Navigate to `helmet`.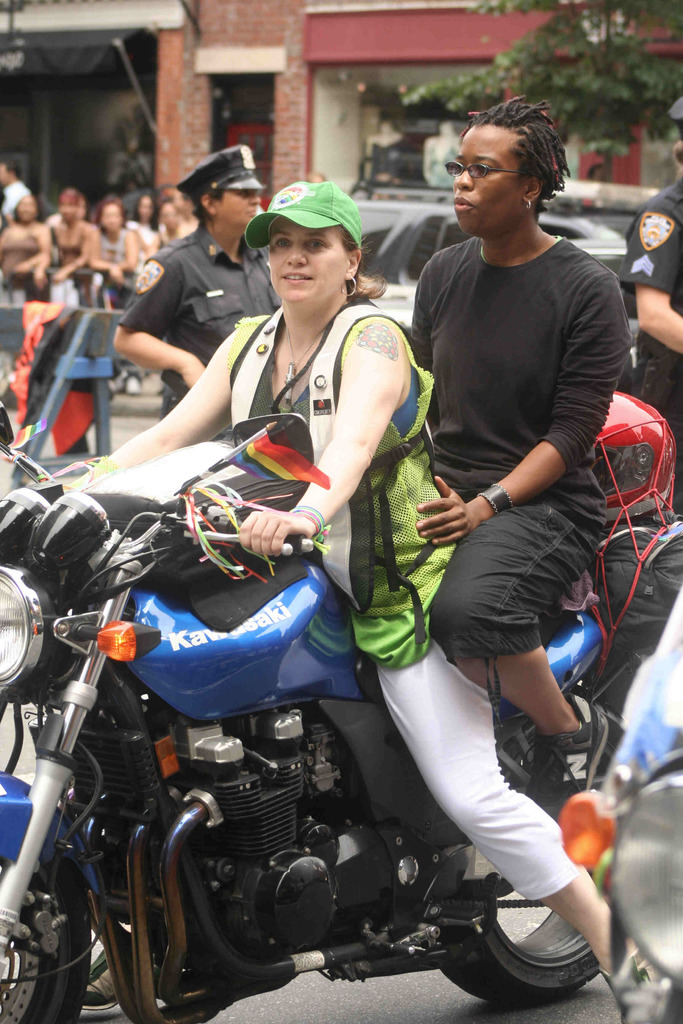
Navigation target: x1=587, y1=388, x2=675, y2=535.
